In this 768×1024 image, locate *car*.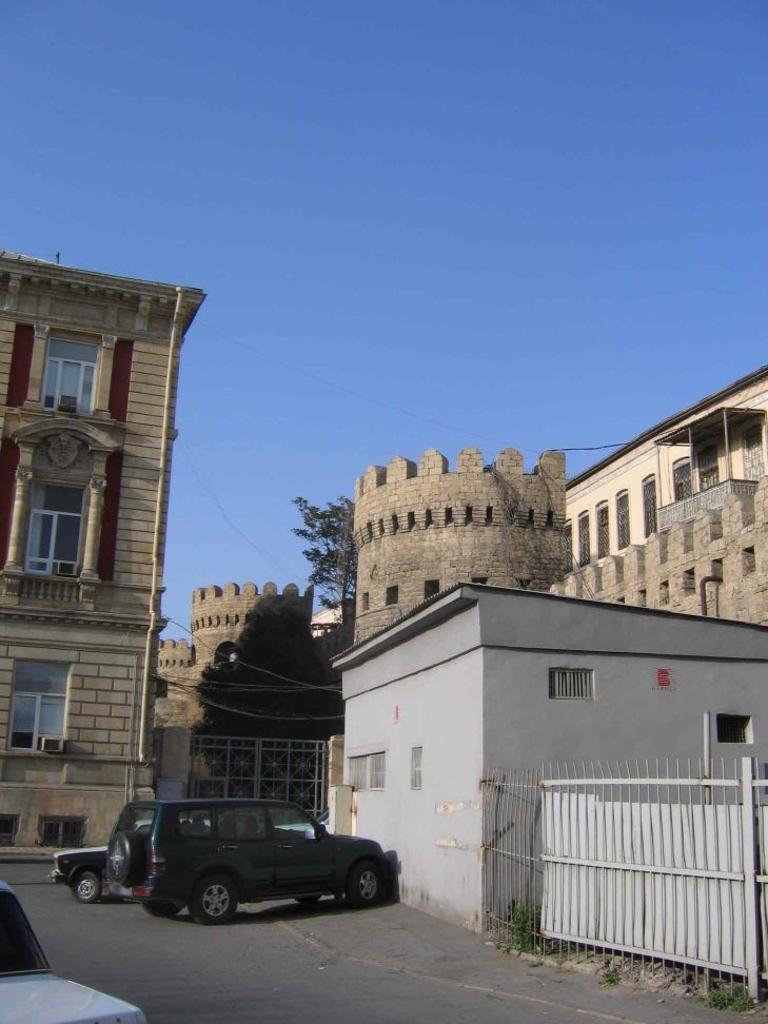
Bounding box: select_region(0, 874, 152, 1023).
